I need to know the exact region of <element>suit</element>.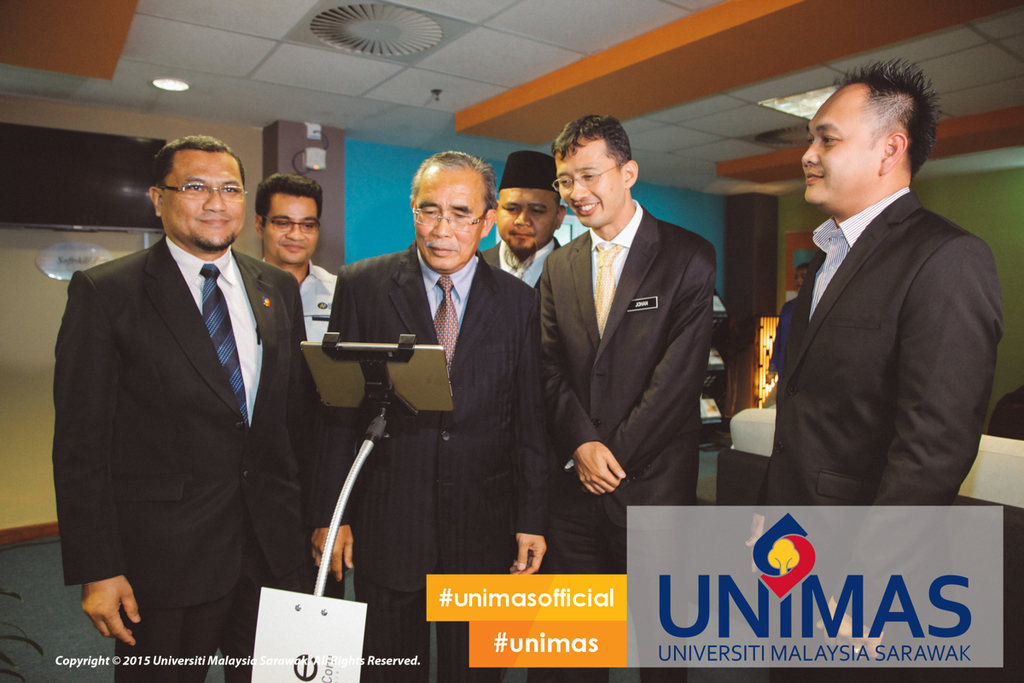
Region: bbox=[479, 235, 564, 290].
